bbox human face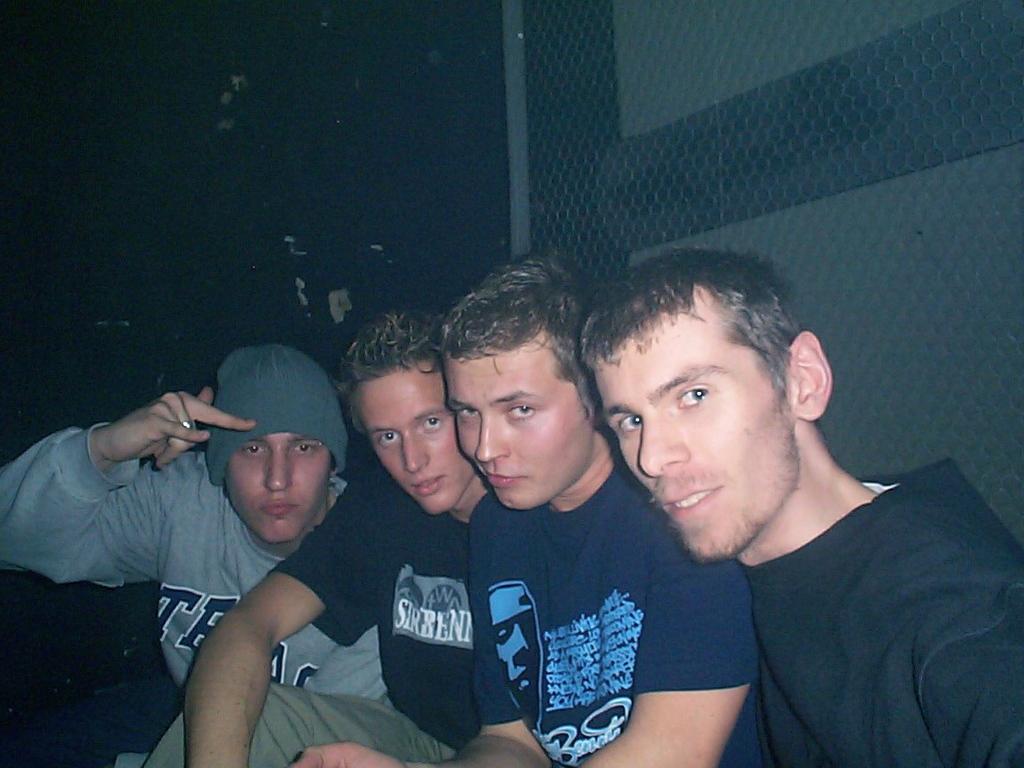
[359,357,472,516]
